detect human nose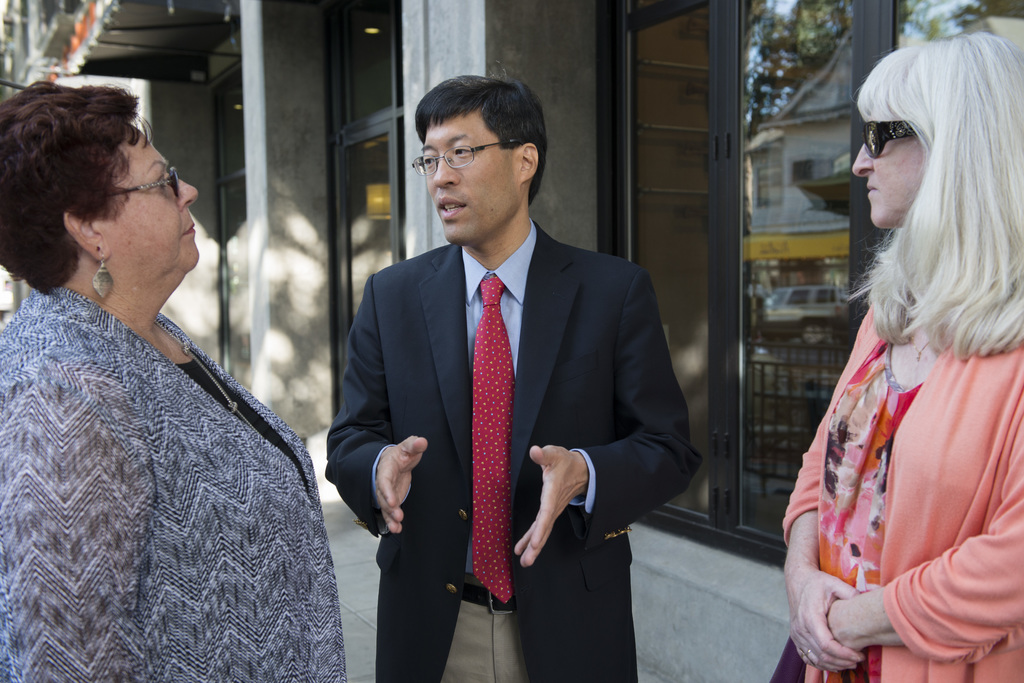
l=852, t=135, r=872, b=173
